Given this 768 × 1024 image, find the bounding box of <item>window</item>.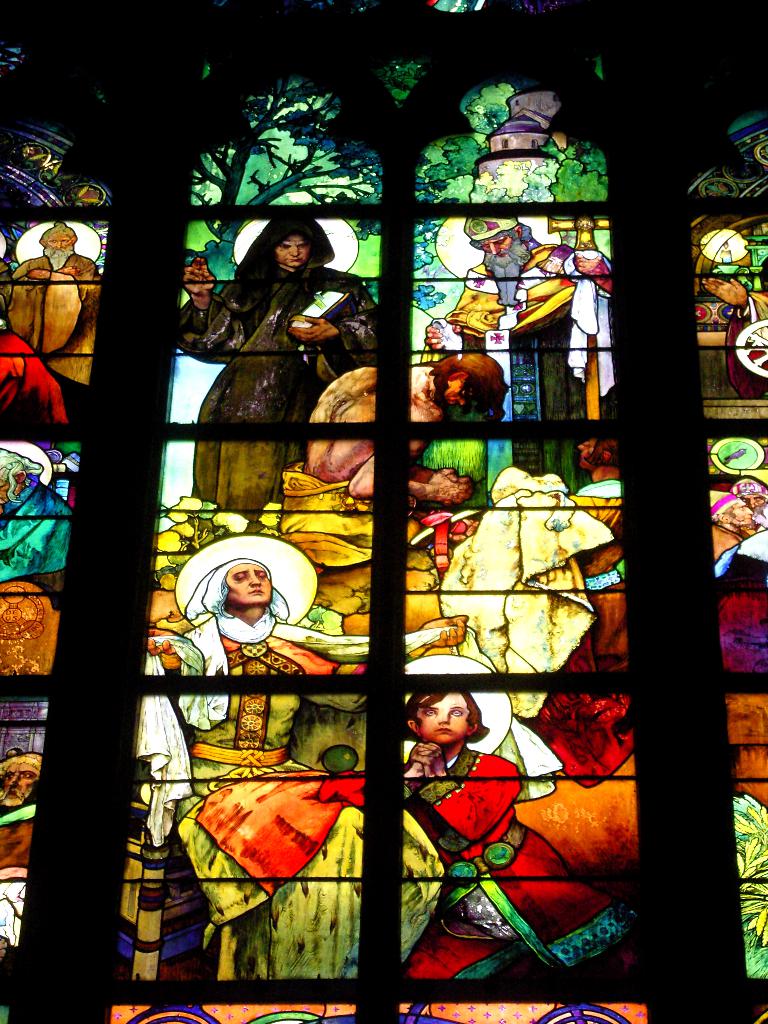
108/1002/351/1023.
